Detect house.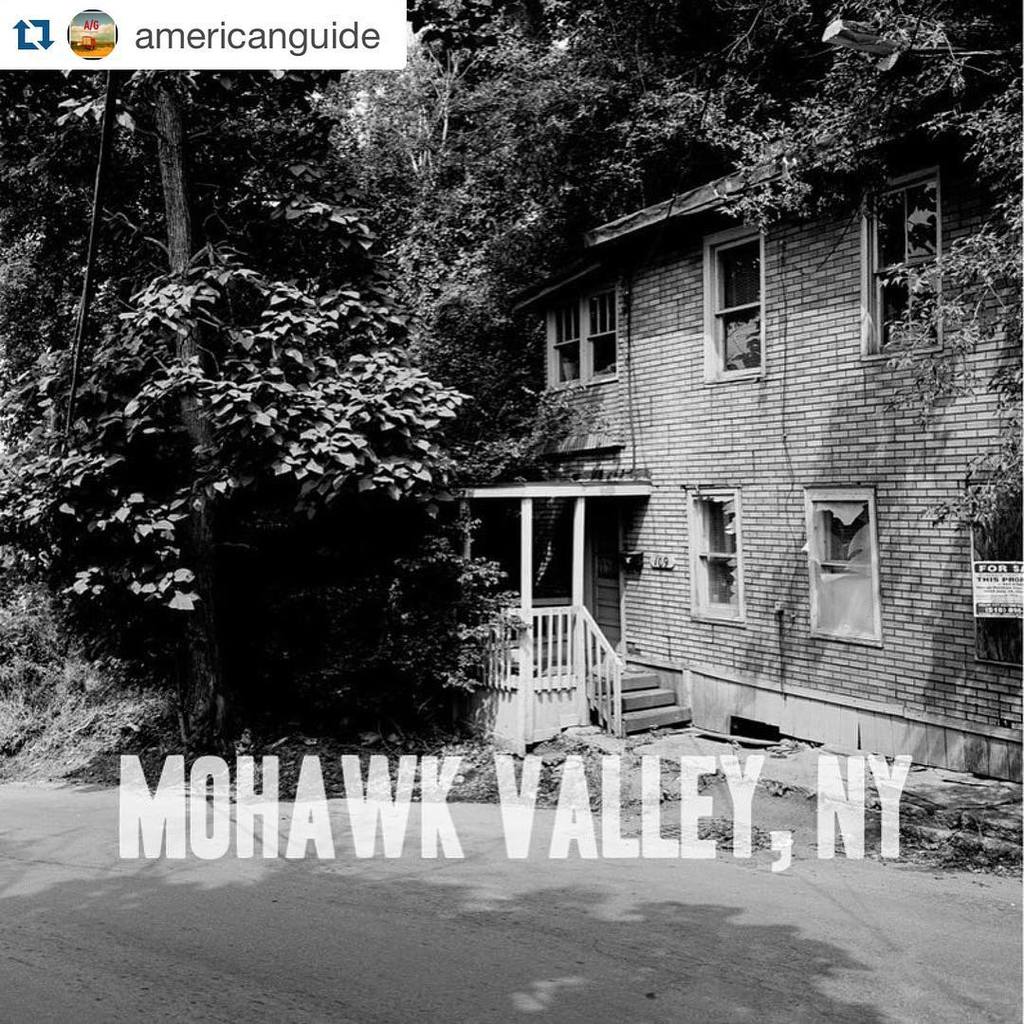
Detected at 409,34,1023,786.
